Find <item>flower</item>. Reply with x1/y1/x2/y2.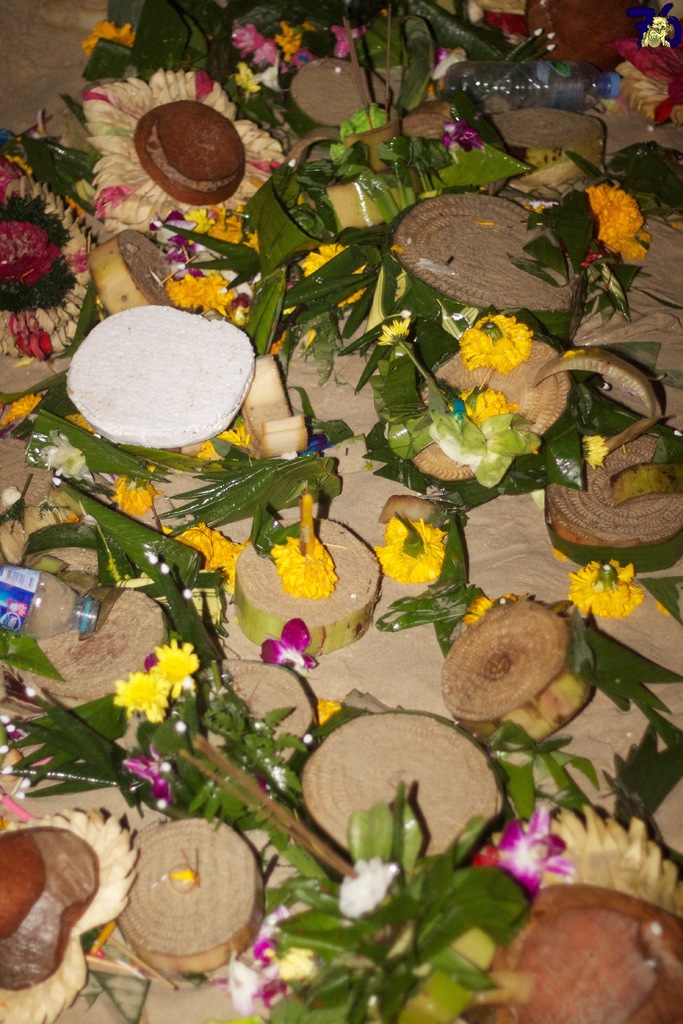
371/514/445/580.
